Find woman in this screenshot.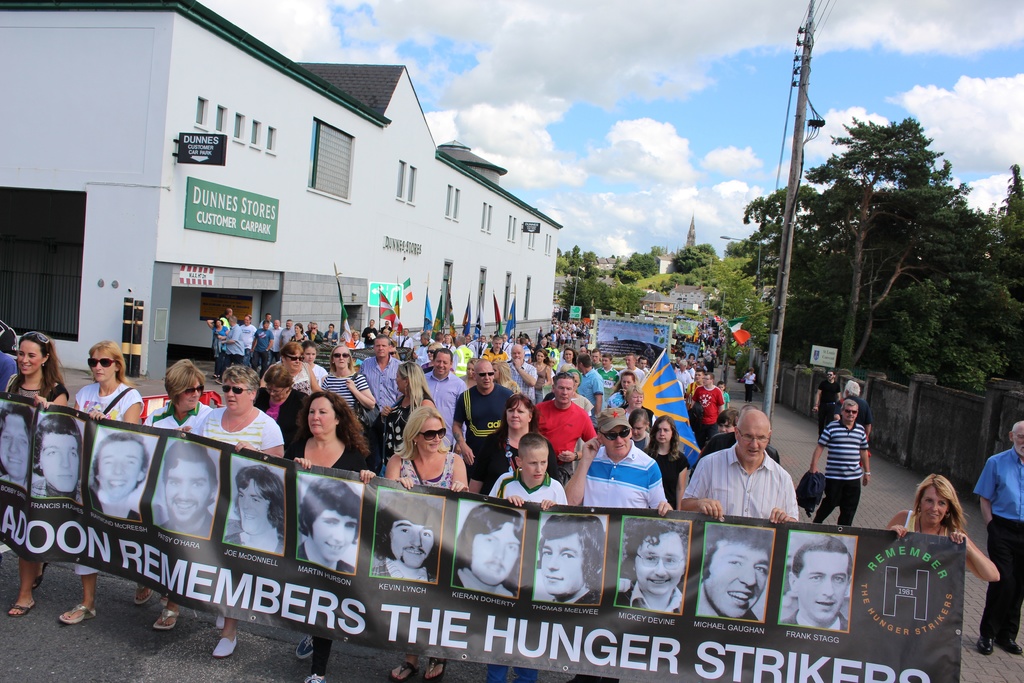
The bounding box for woman is l=57, t=343, r=159, b=635.
